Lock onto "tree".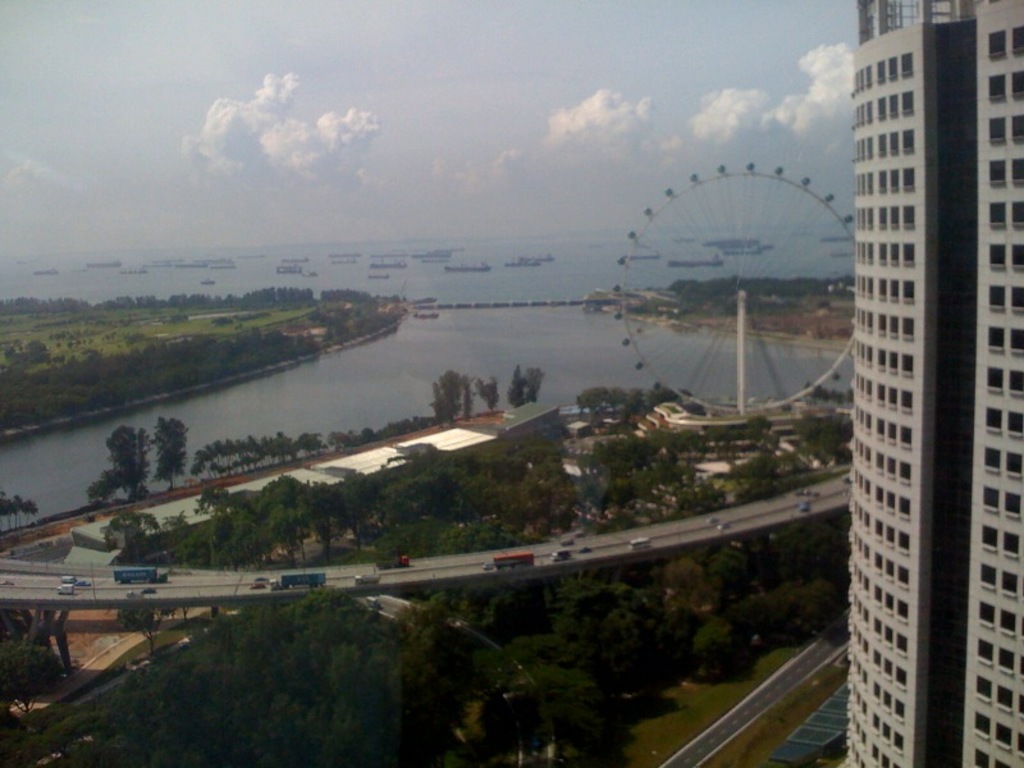
Locked: [left=678, top=600, right=765, bottom=687].
